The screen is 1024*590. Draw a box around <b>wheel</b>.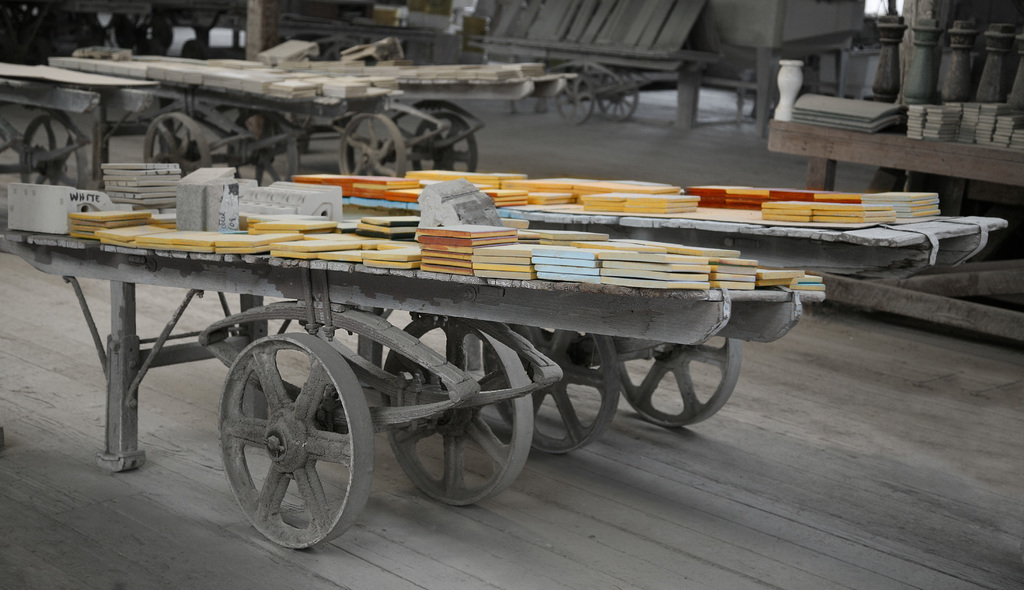
{"x1": 387, "y1": 318, "x2": 536, "y2": 500}.
